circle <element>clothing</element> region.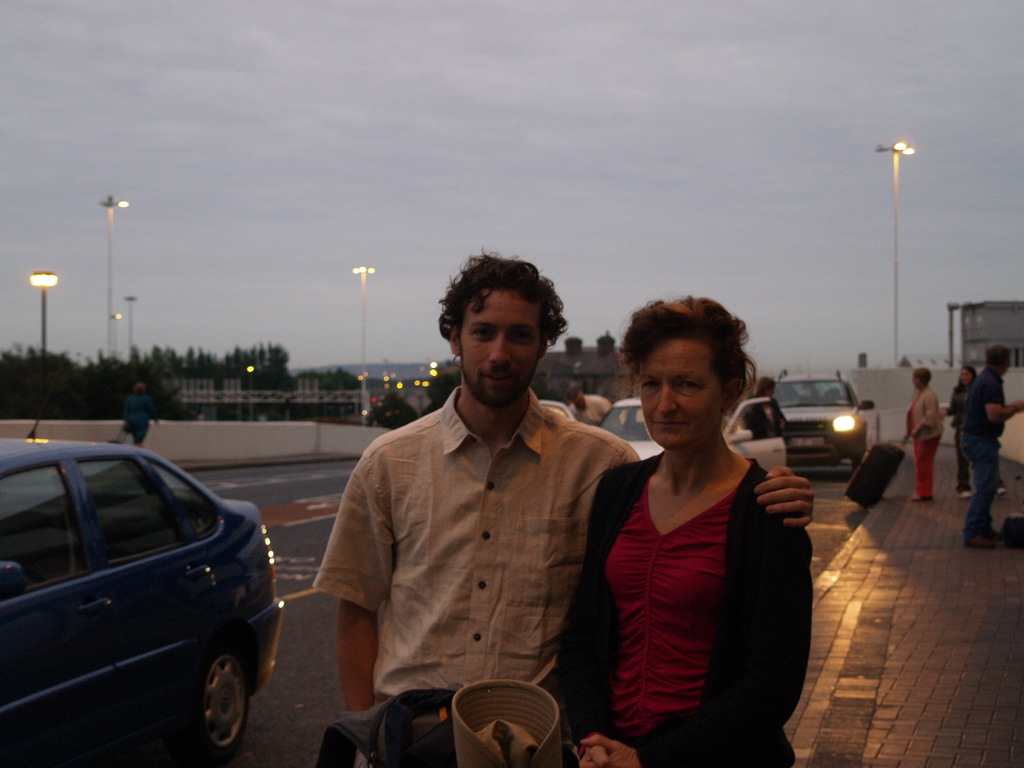
Region: l=315, t=385, r=643, b=767.
